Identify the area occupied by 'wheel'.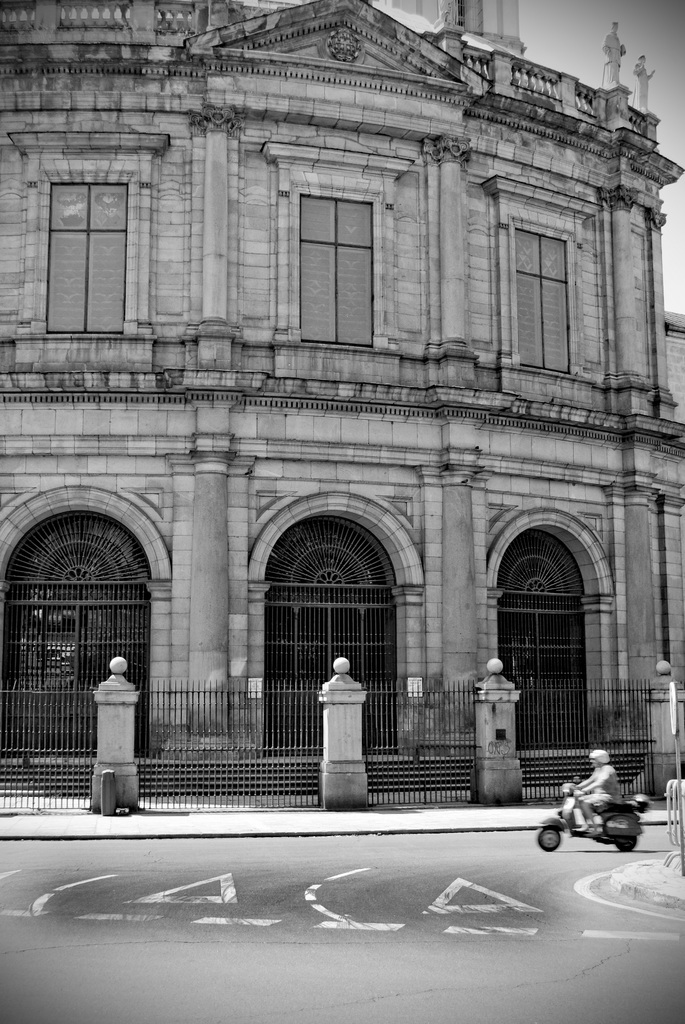
Area: box(613, 833, 643, 852).
